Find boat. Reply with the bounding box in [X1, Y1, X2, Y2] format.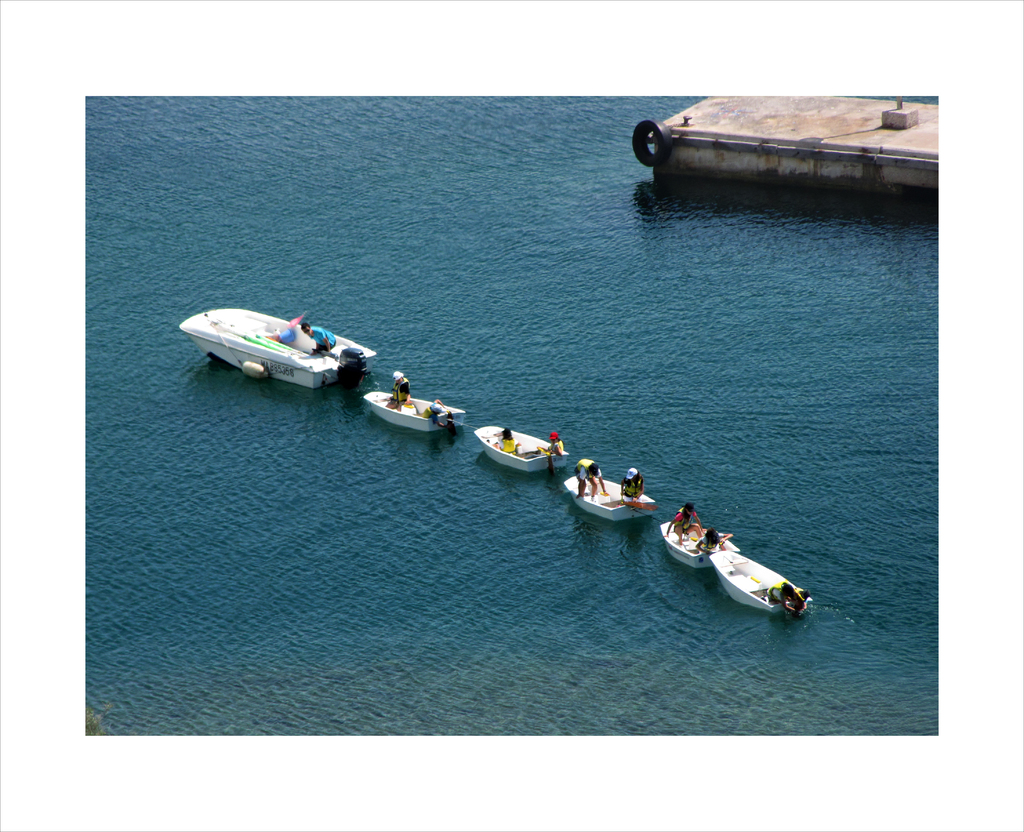
[475, 424, 569, 477].
